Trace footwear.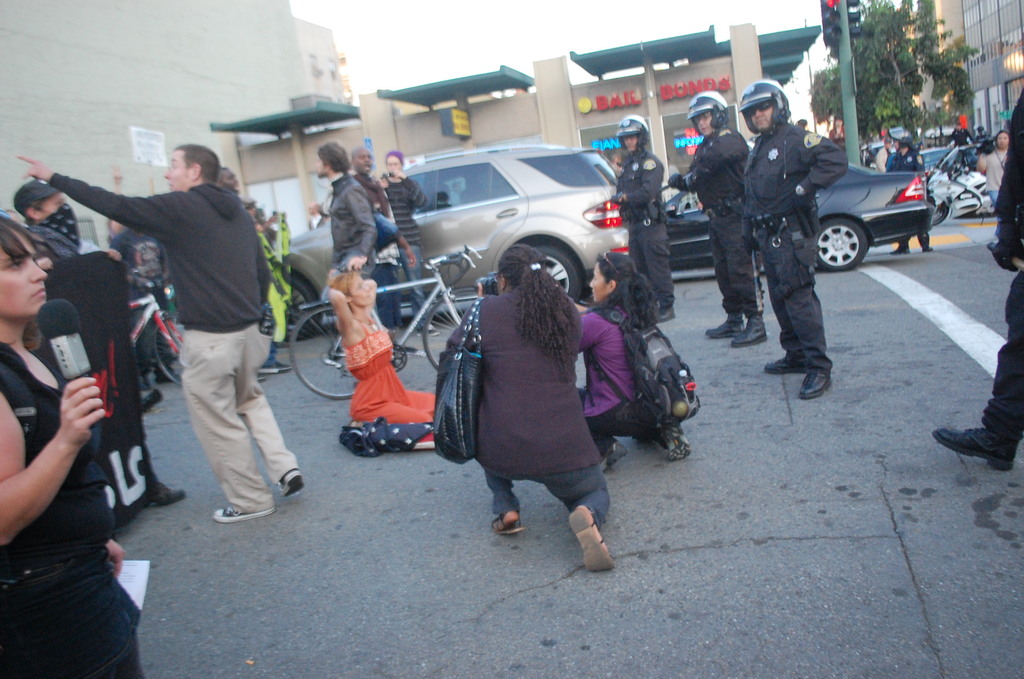
Traced to [x1=278, y1=468, x2=308, y2=496].
